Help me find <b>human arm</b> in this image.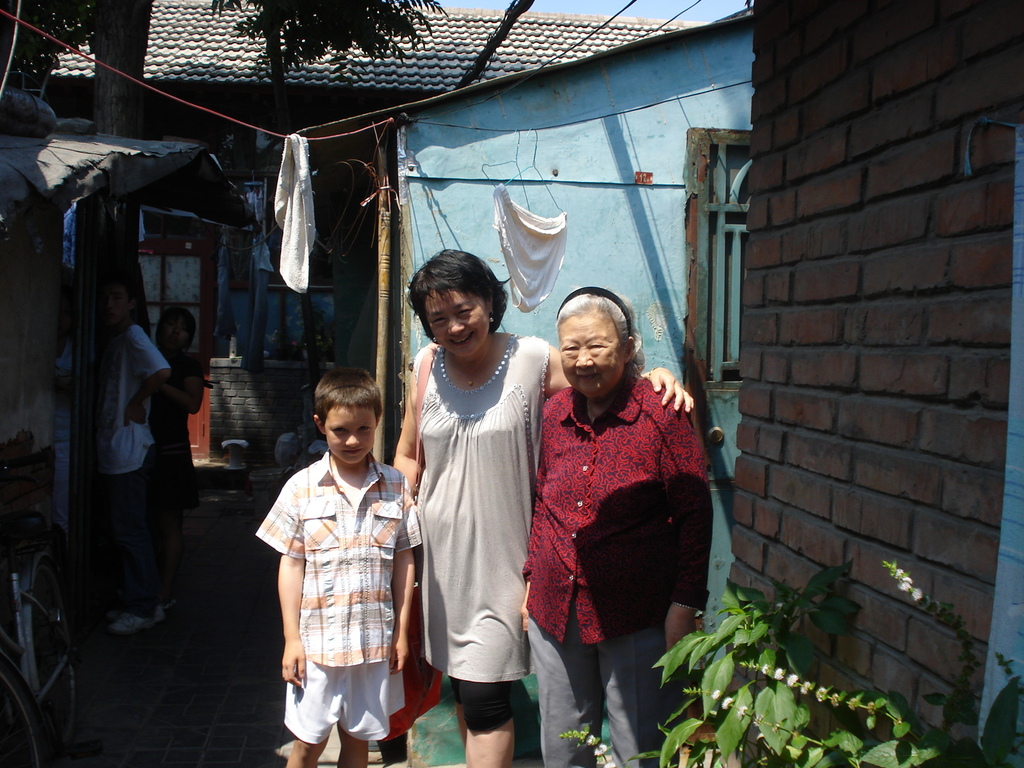
Found it: <bbox>386, 461, 429, 678</bbox>.
